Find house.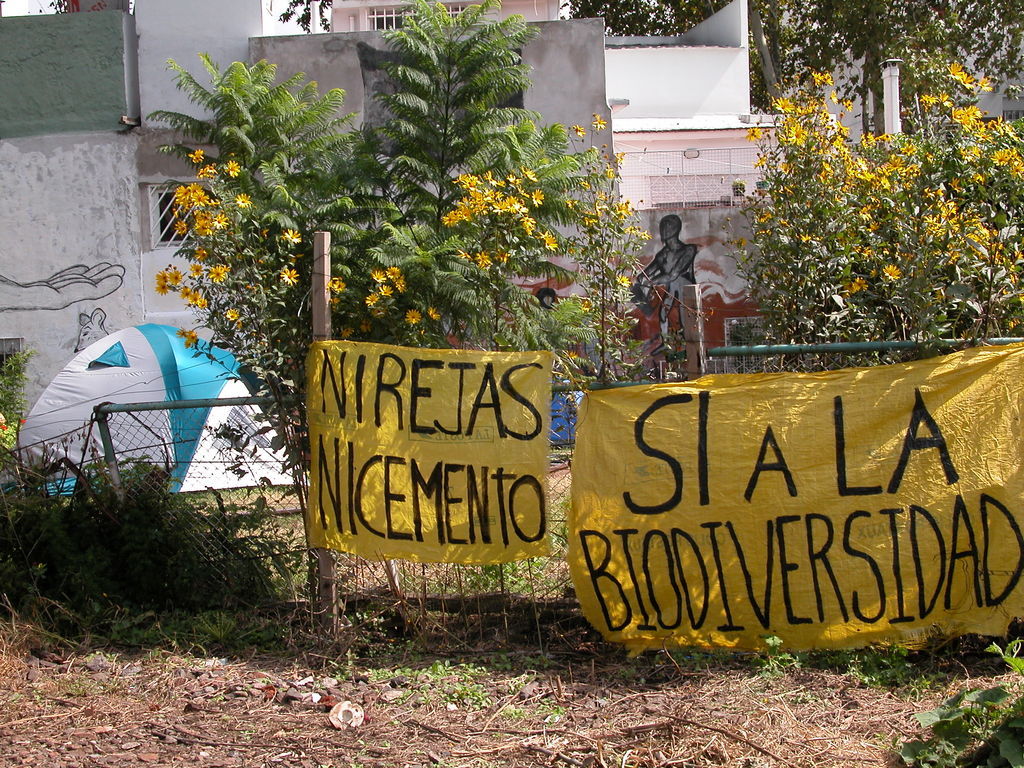
0/0/807/423.
